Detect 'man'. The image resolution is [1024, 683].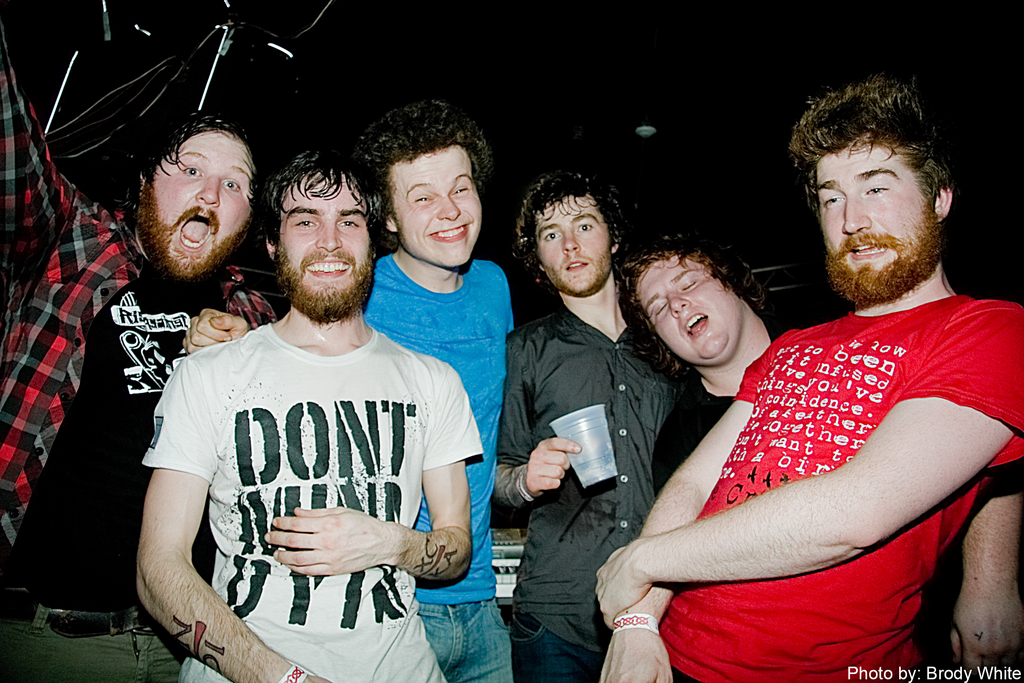
bbox(132, 156, 489, 682).
